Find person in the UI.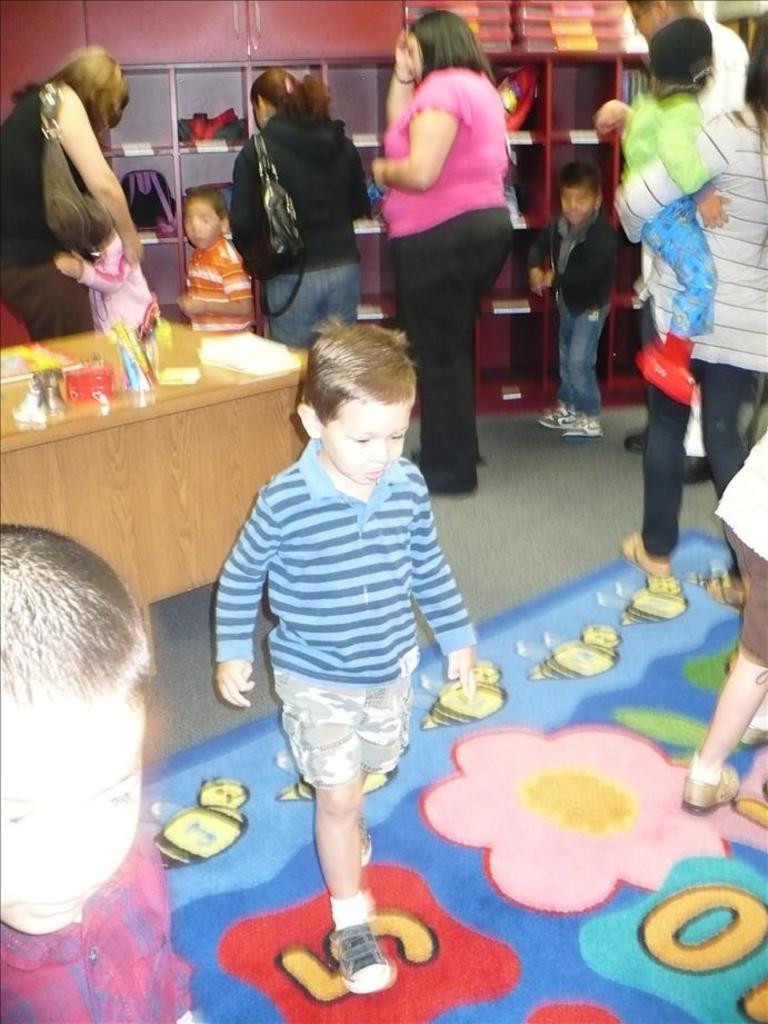
UI element at (611,26,721,407).
